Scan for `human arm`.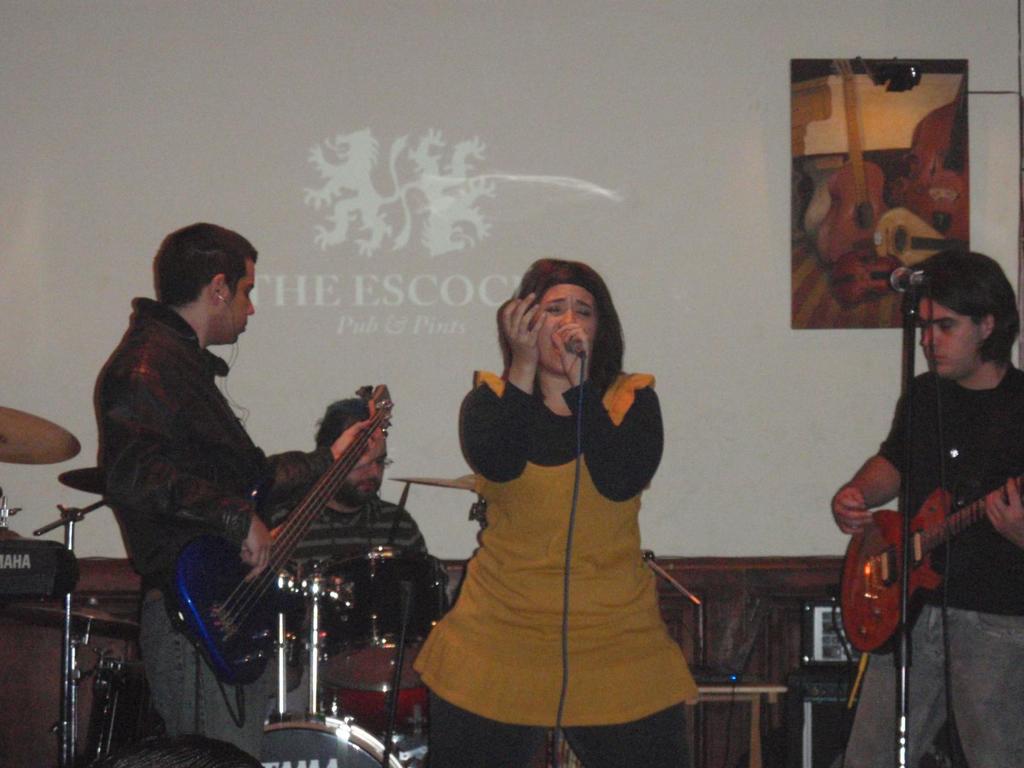
Scan result: (x1=458, y1=290, x2=546, y2=481).
